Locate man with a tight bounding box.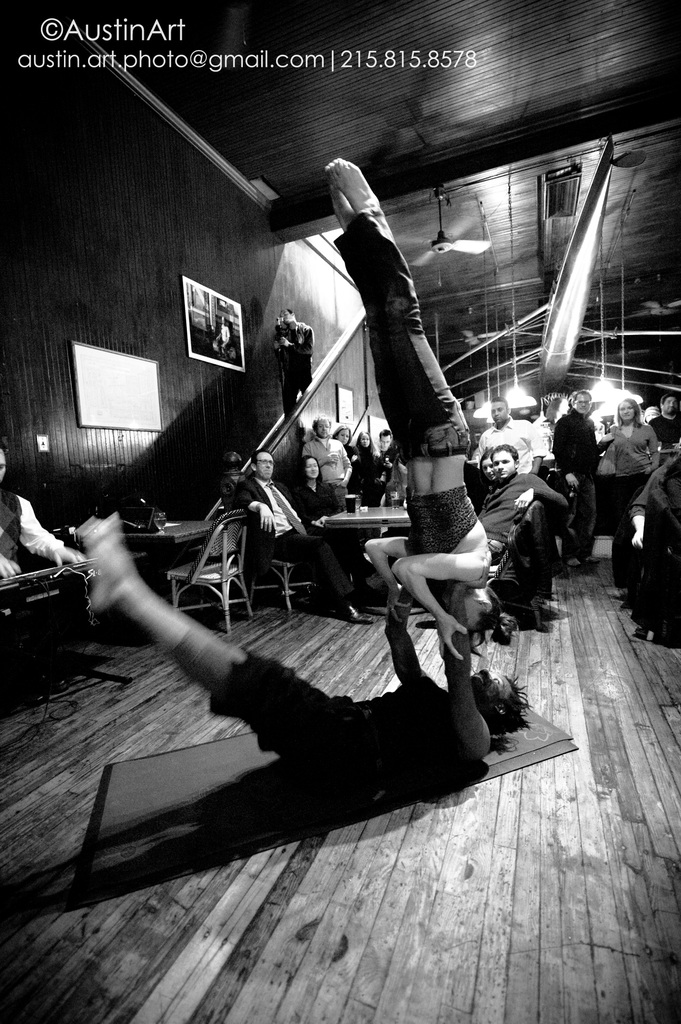
crop(646, 395, 680, 447).
